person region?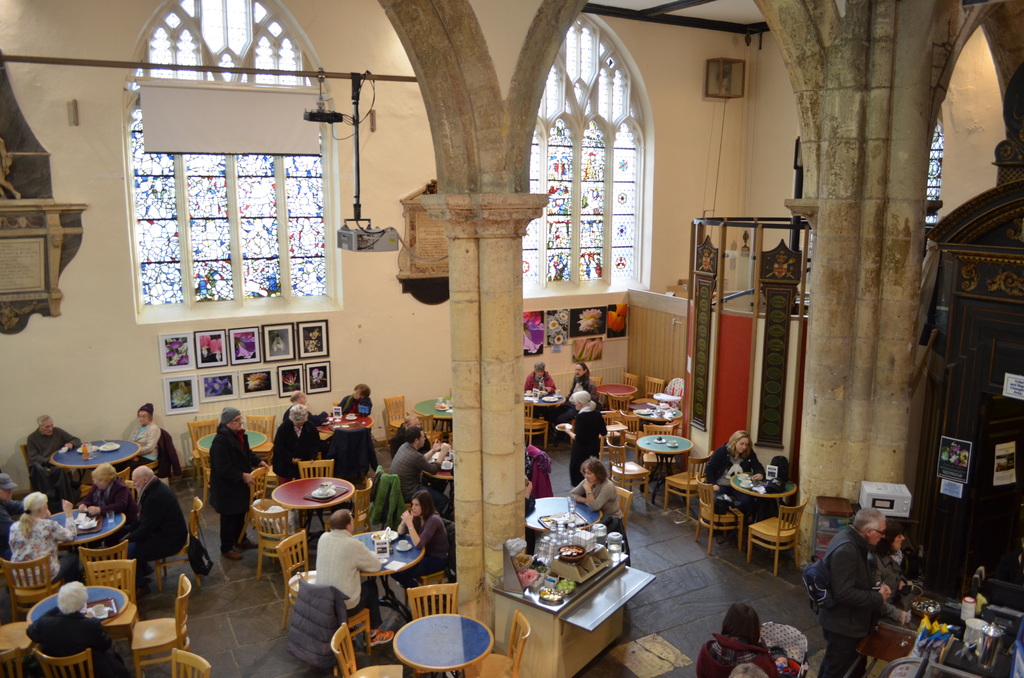
570:456:625:561
